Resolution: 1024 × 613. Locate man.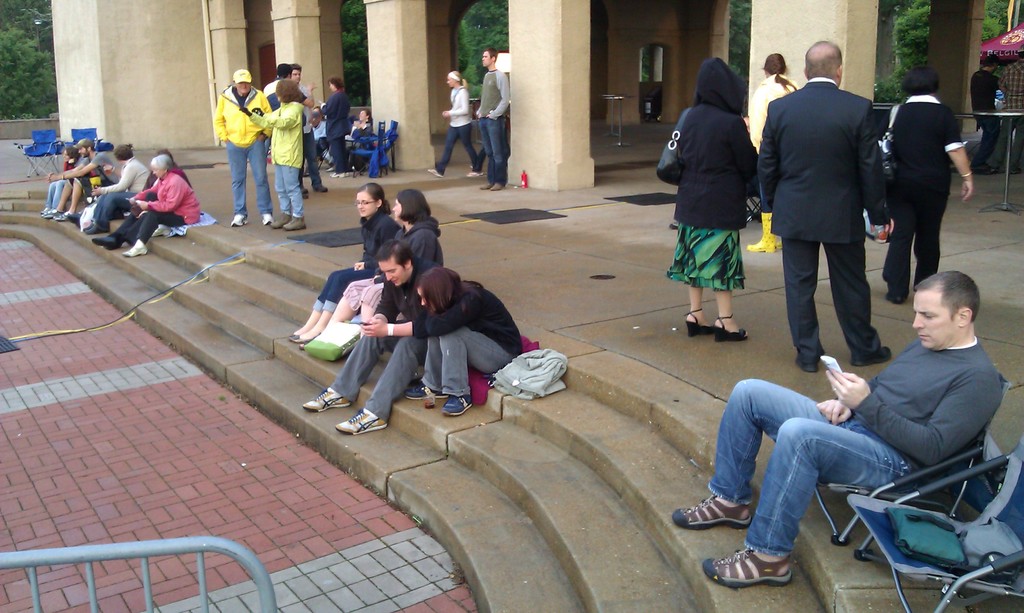
45 138 115 219.
